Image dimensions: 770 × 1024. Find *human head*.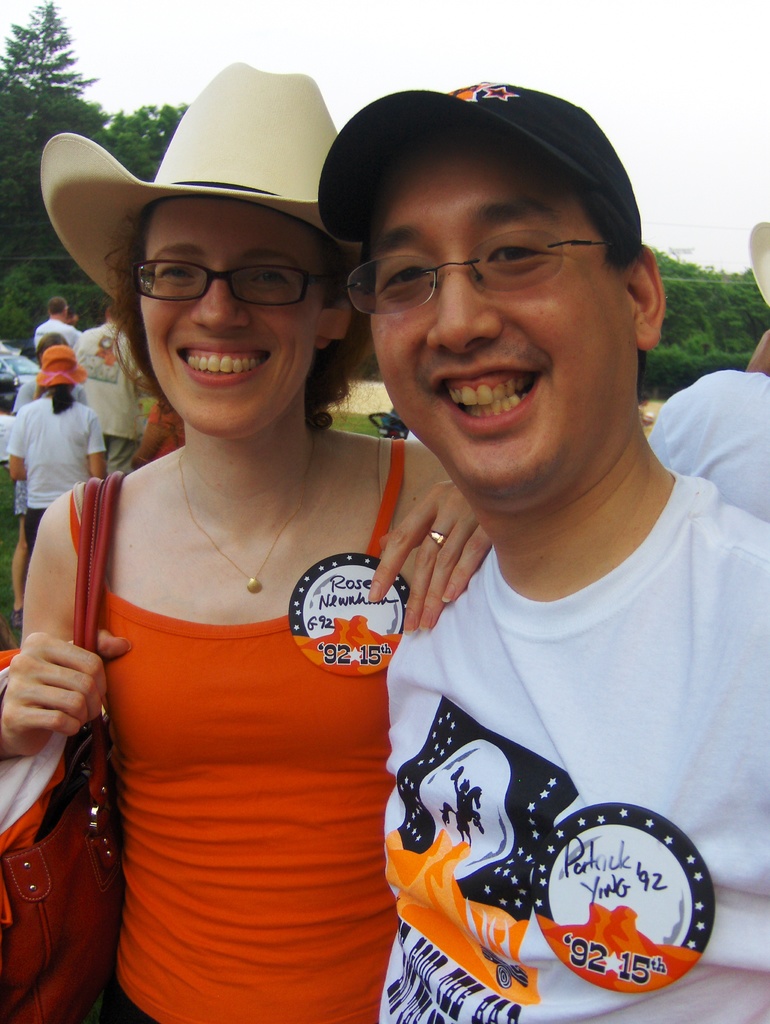
x1=38 y1=348 x2=77 y2=397.
